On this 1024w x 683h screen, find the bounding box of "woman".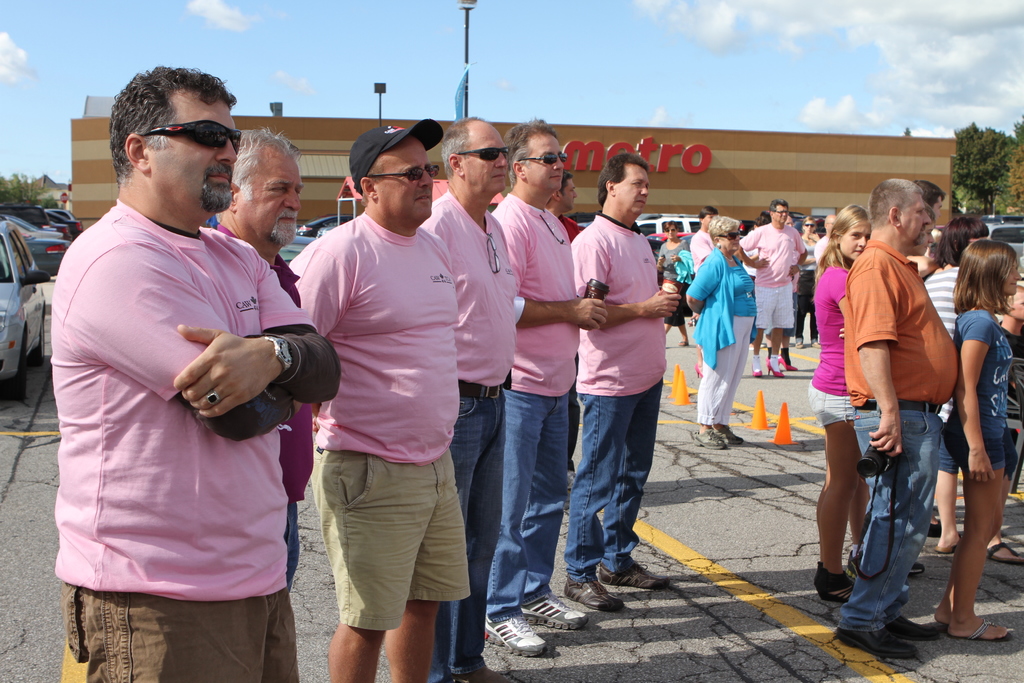
Bounding box: 936/238/1021/641.
